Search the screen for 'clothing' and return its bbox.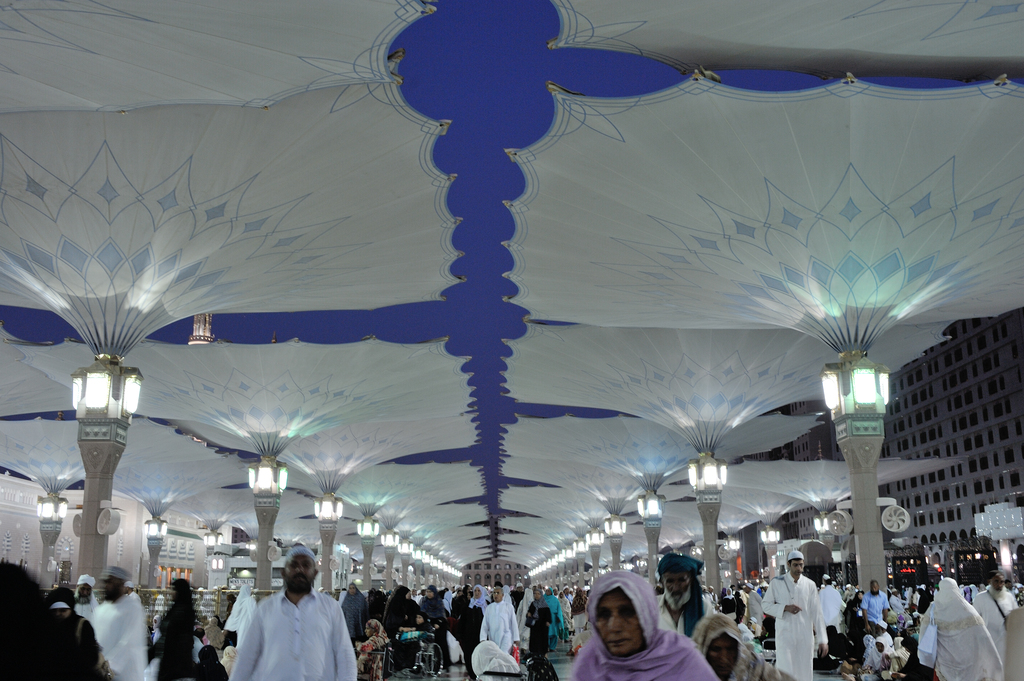
Found: <box>227,586,339,675</box>.
